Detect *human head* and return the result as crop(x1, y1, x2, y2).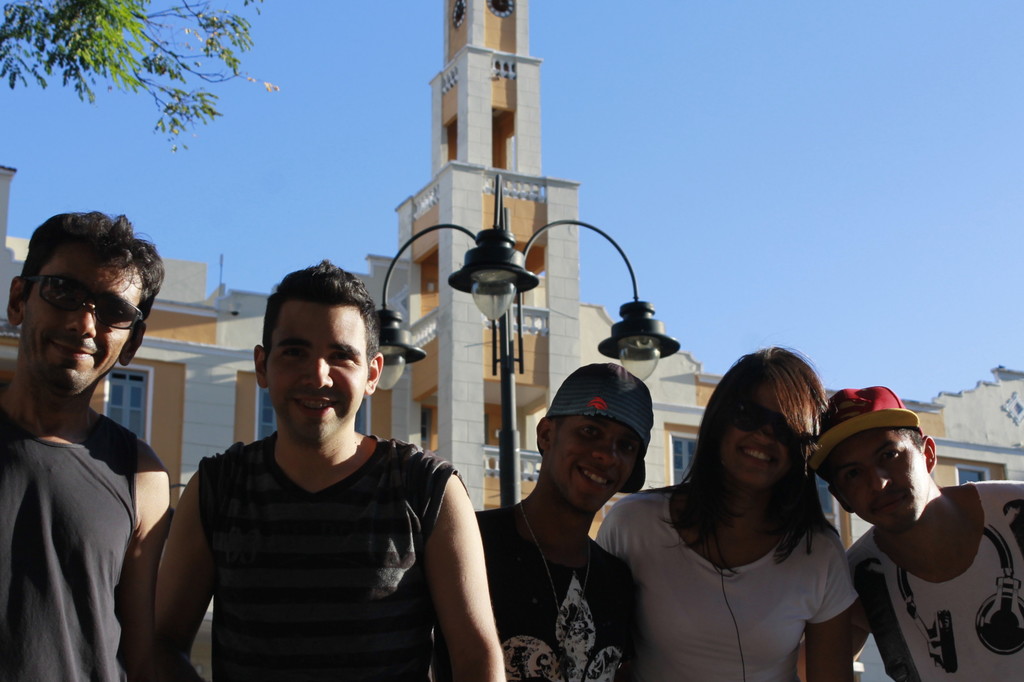
crop(534, 367, 656, 513).
